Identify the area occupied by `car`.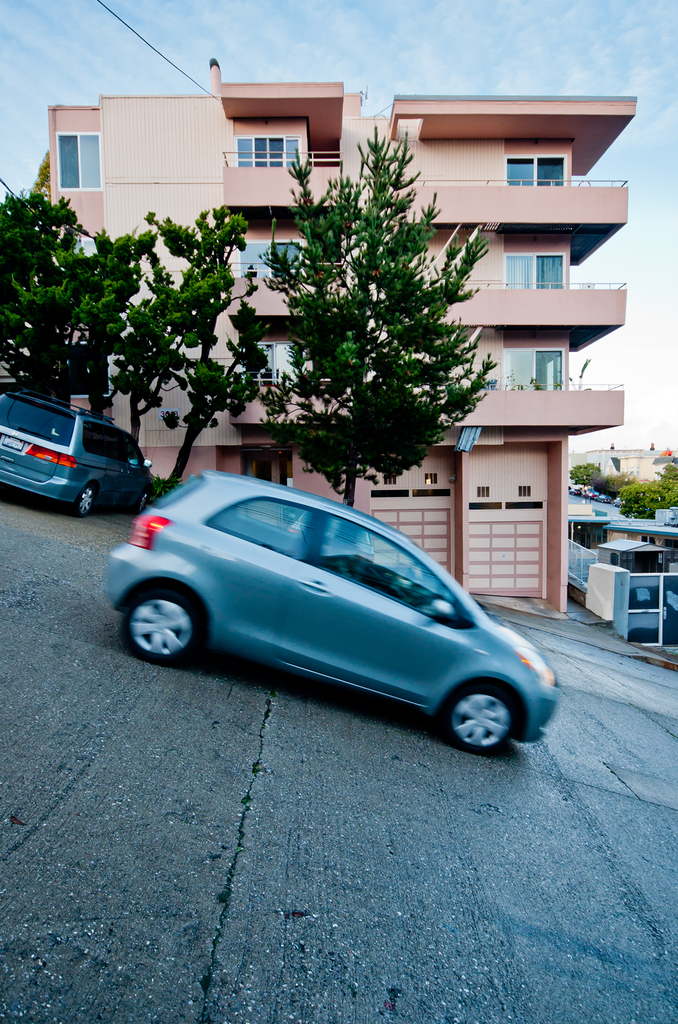
Area: region(104, 471, 562, 753).
